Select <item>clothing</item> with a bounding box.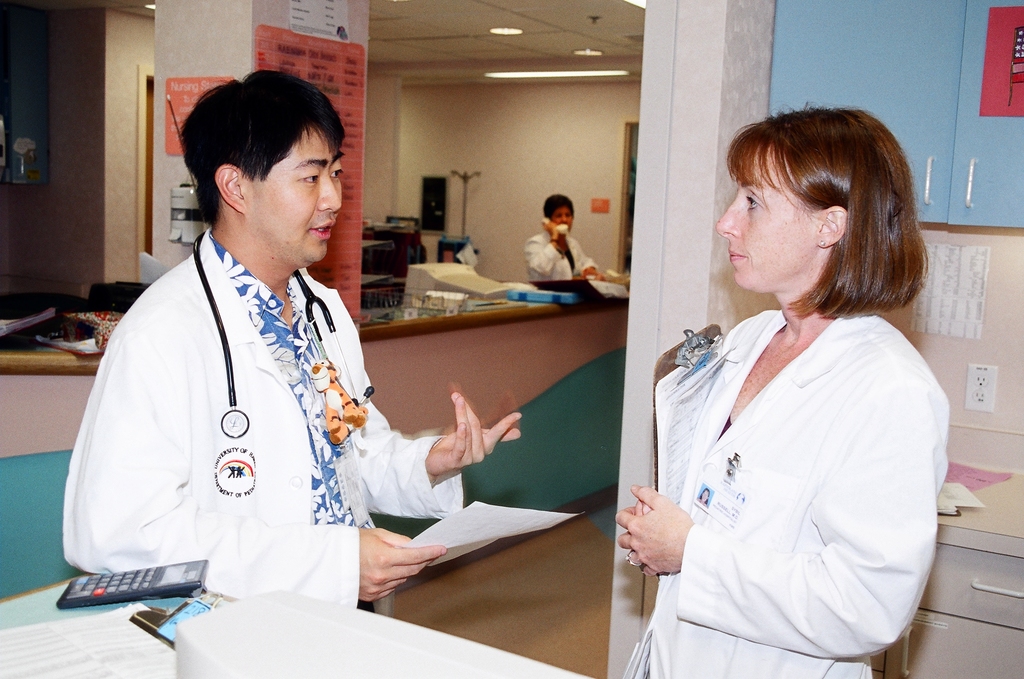
x1=649, y1=266, x2=939, y2=666.
